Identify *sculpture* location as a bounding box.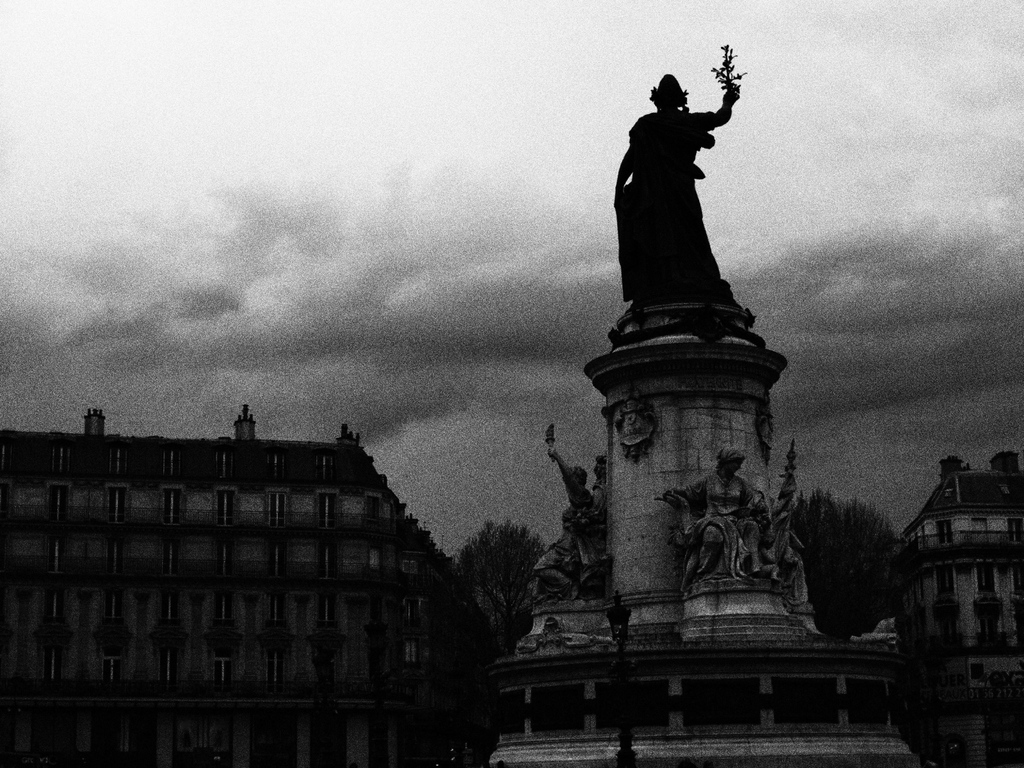
532, 424, 602, 600.
